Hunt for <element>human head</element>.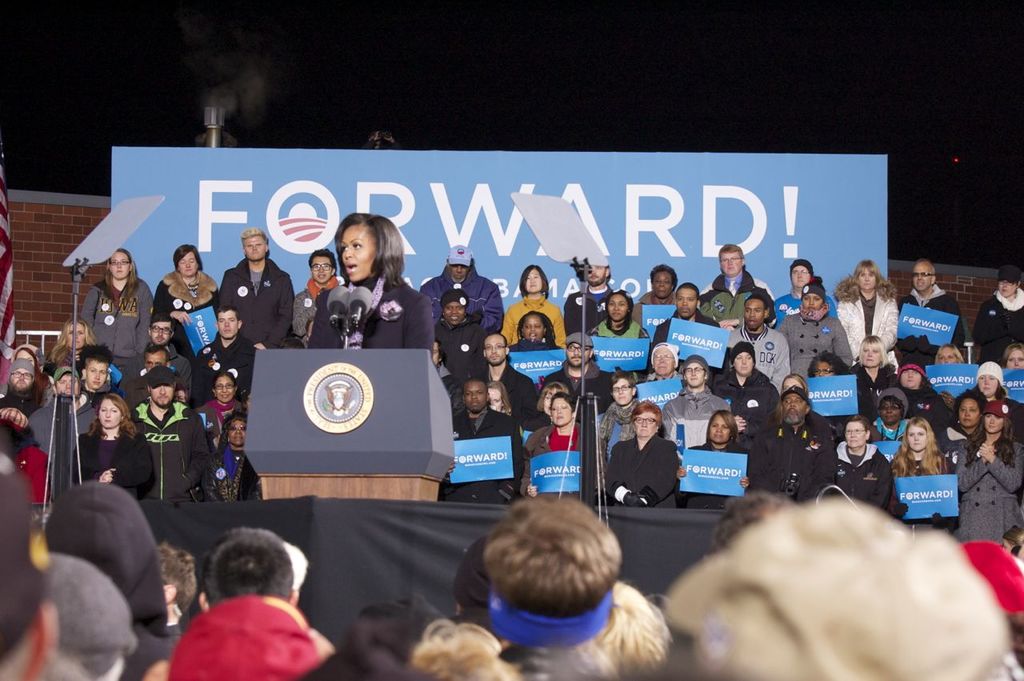
Hunted down at bbox=(310, 249, 337, 282).
